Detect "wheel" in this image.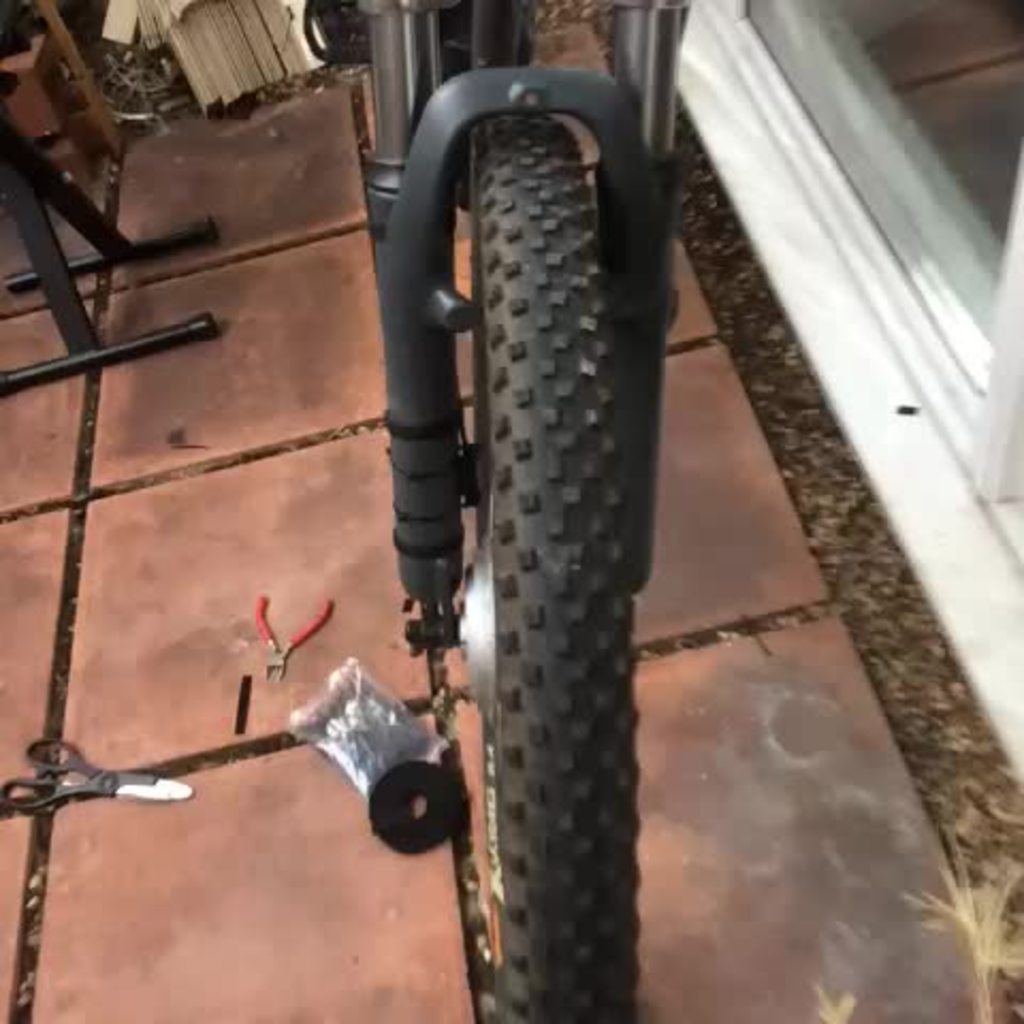
Detection: 390:85:666:934.
